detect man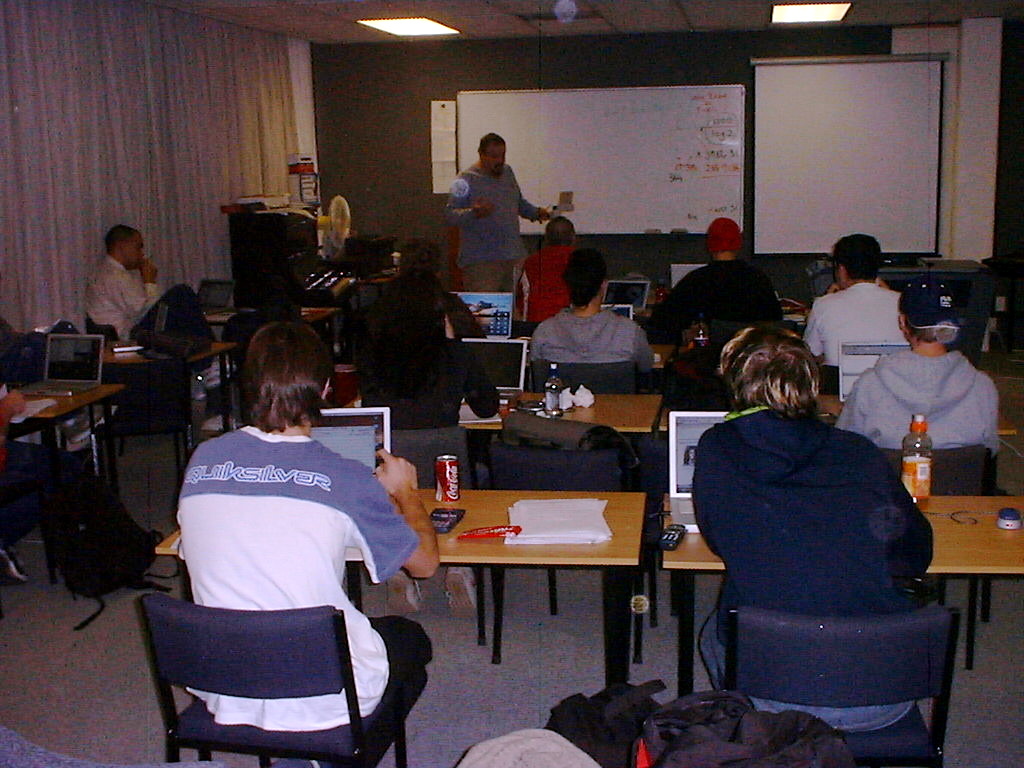
select_region(84, 222, 158, 345)
